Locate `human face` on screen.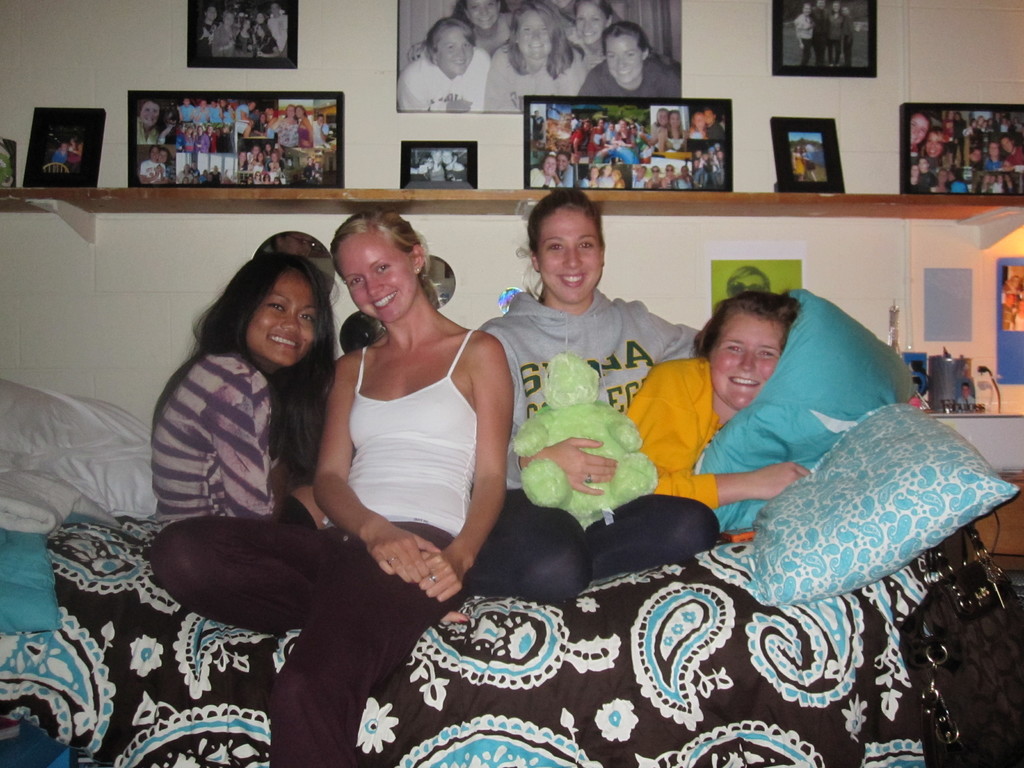
On screen at <box>694,113,705,129</box>.
